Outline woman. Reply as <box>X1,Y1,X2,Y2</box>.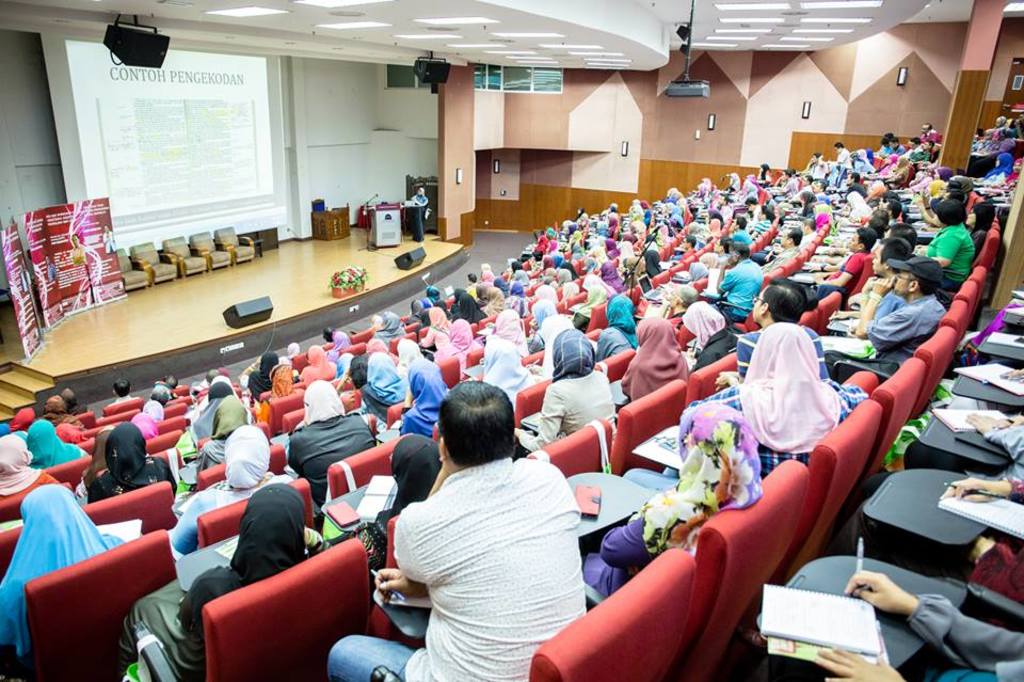
<box>357,434,444,557</box>.
